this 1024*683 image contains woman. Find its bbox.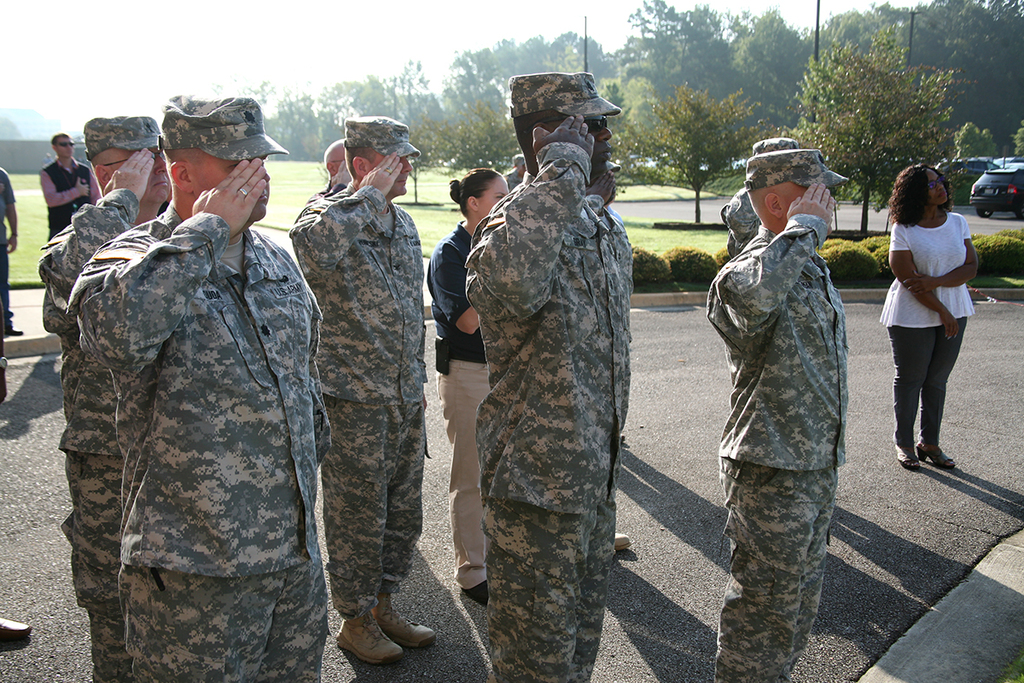
[880, 155, 988, 487].
